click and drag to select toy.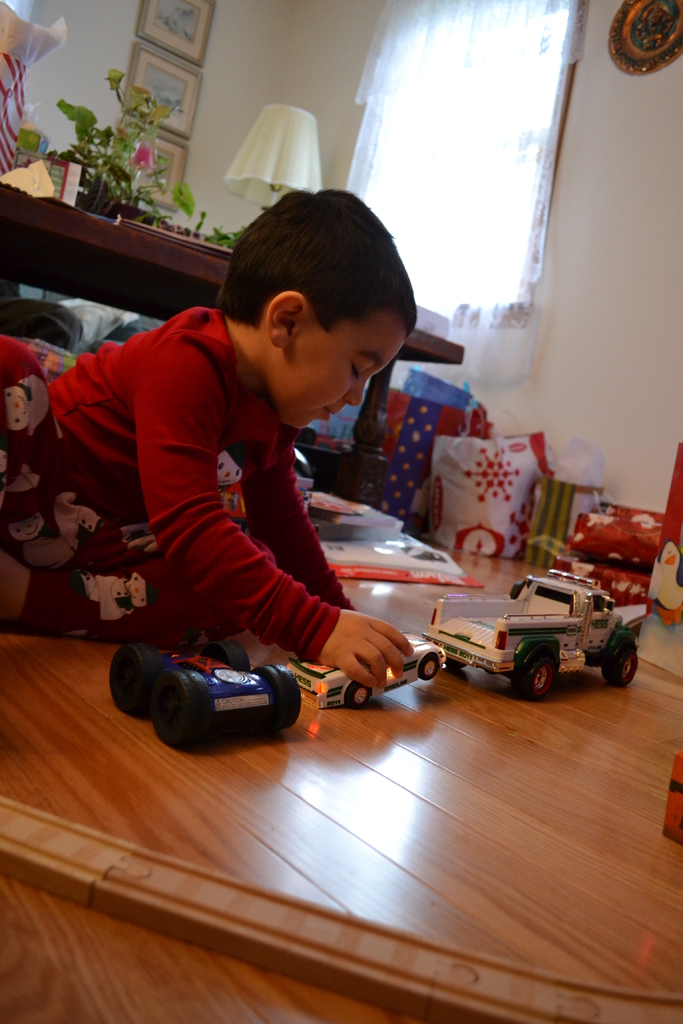
Selection: box(293, 622, 444, 696).
